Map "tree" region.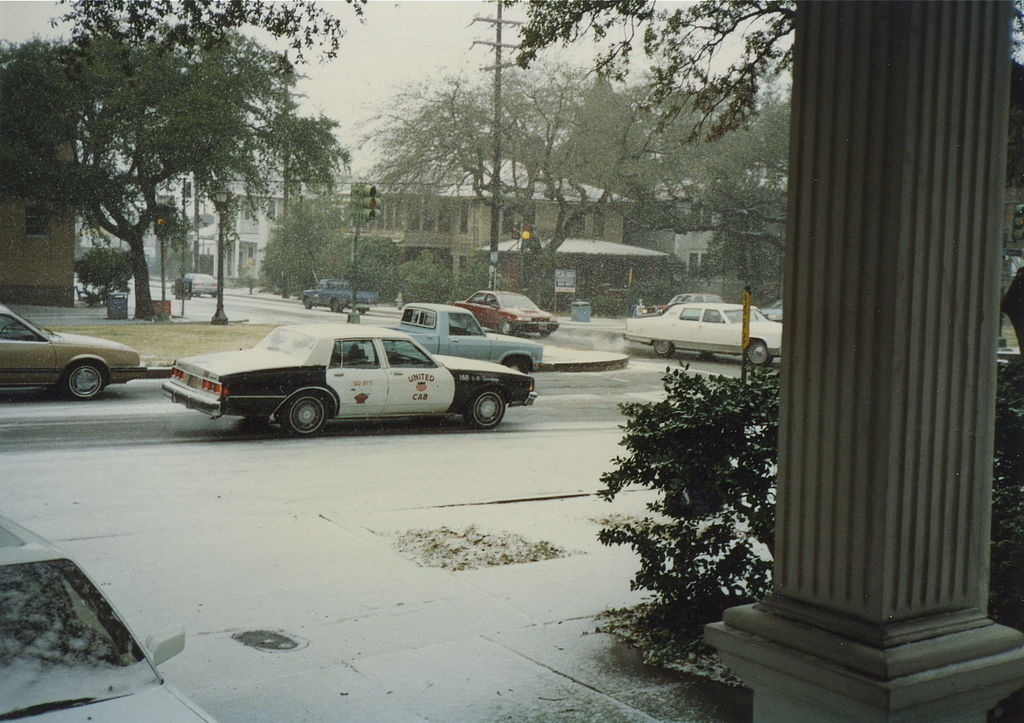
Mapped to detection(554, 77, 793, 303).
